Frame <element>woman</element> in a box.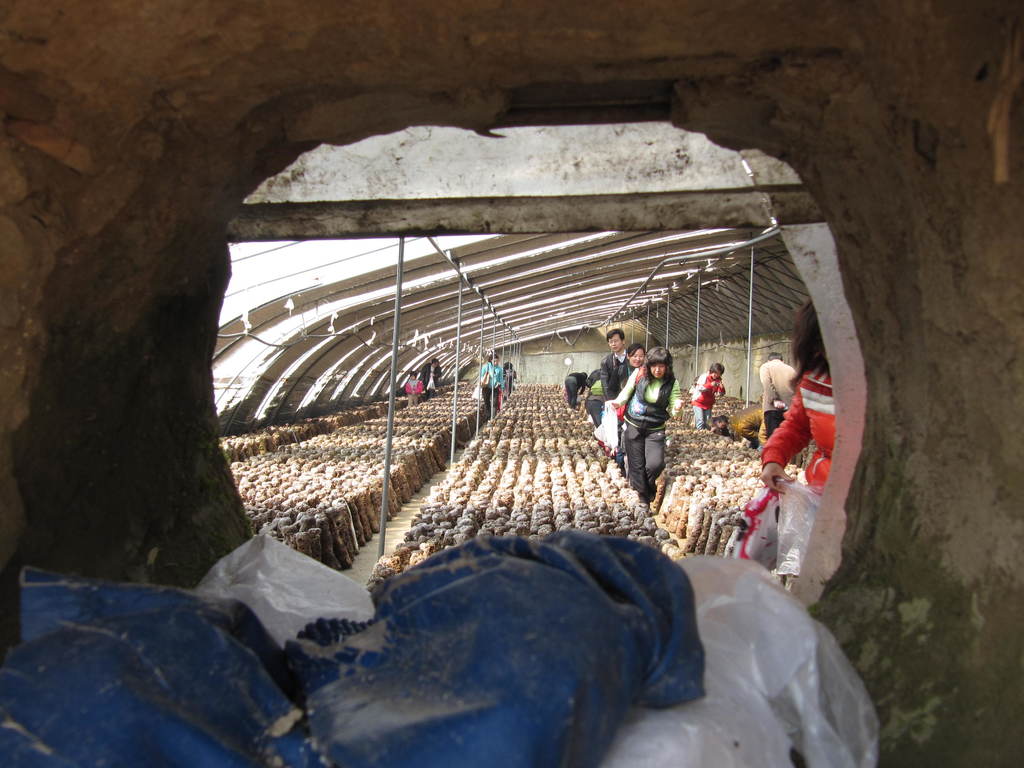
bbox=[607, 346, 685, 509].
